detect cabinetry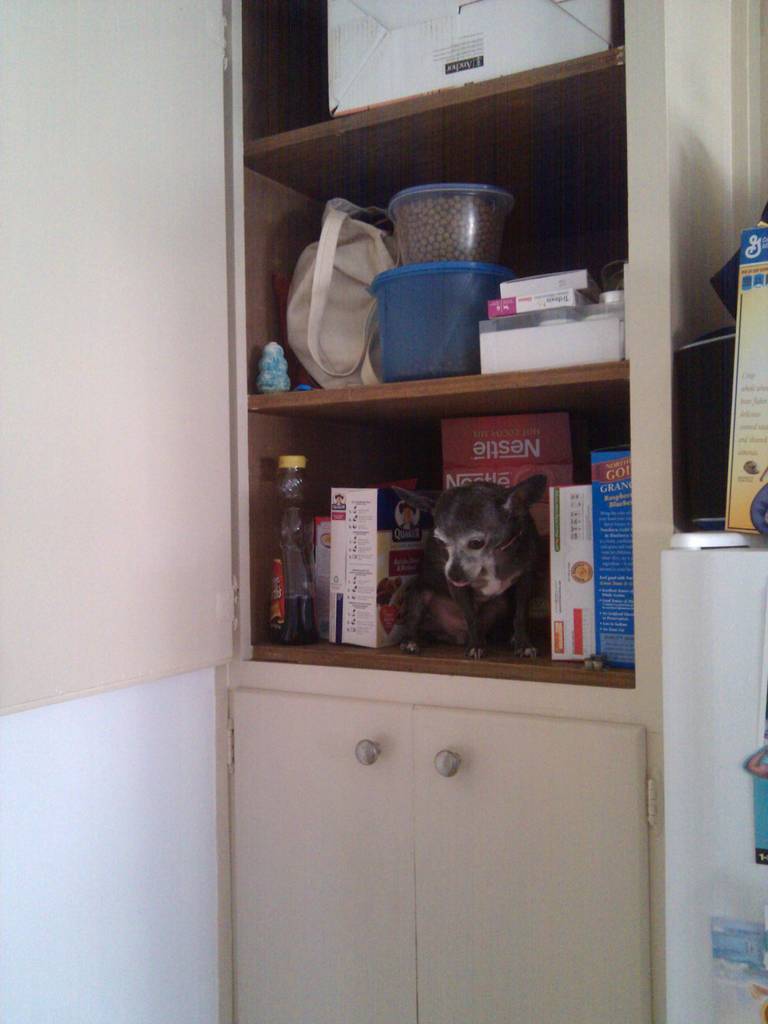
{"left": 191, "top": 650, "right": 660, "bottom": 1023}
